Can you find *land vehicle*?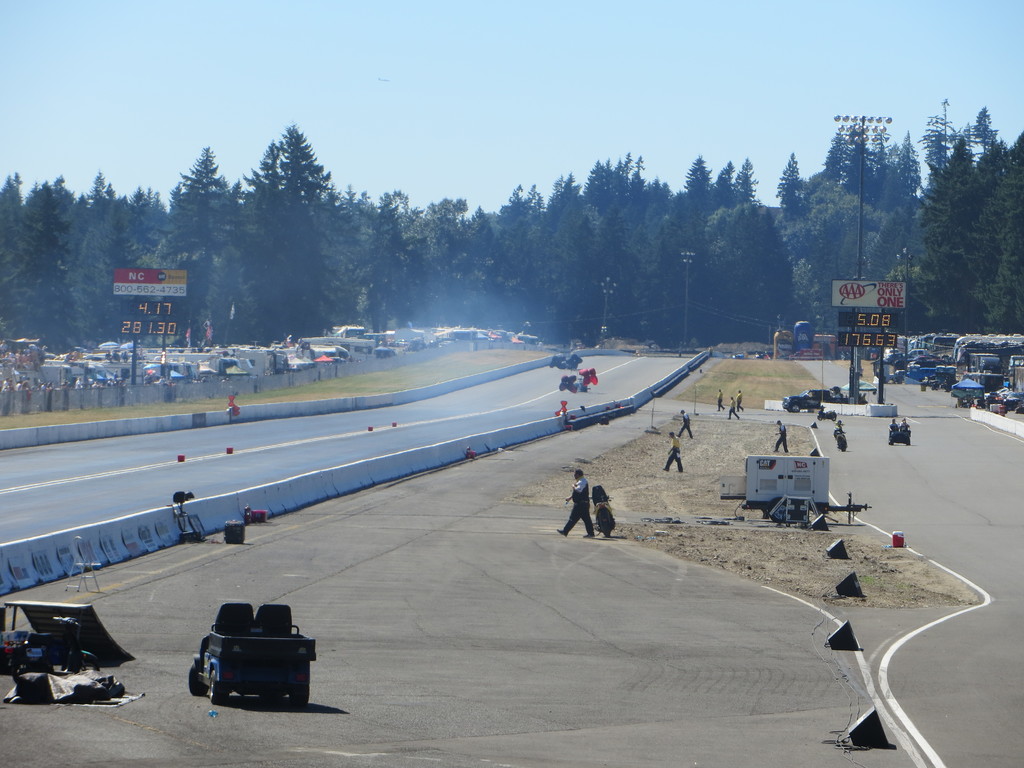
Yes, bounding box: (x1=887, y1=424, x2=913, y2=443).
